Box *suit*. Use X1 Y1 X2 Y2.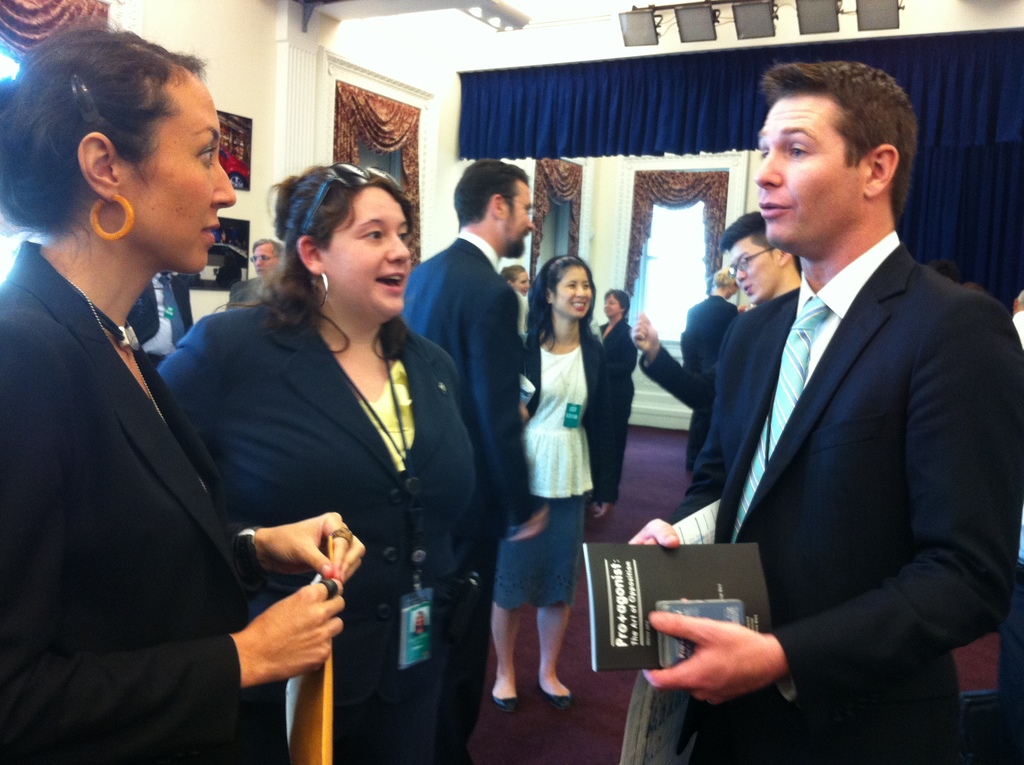
599 315 637 501.
